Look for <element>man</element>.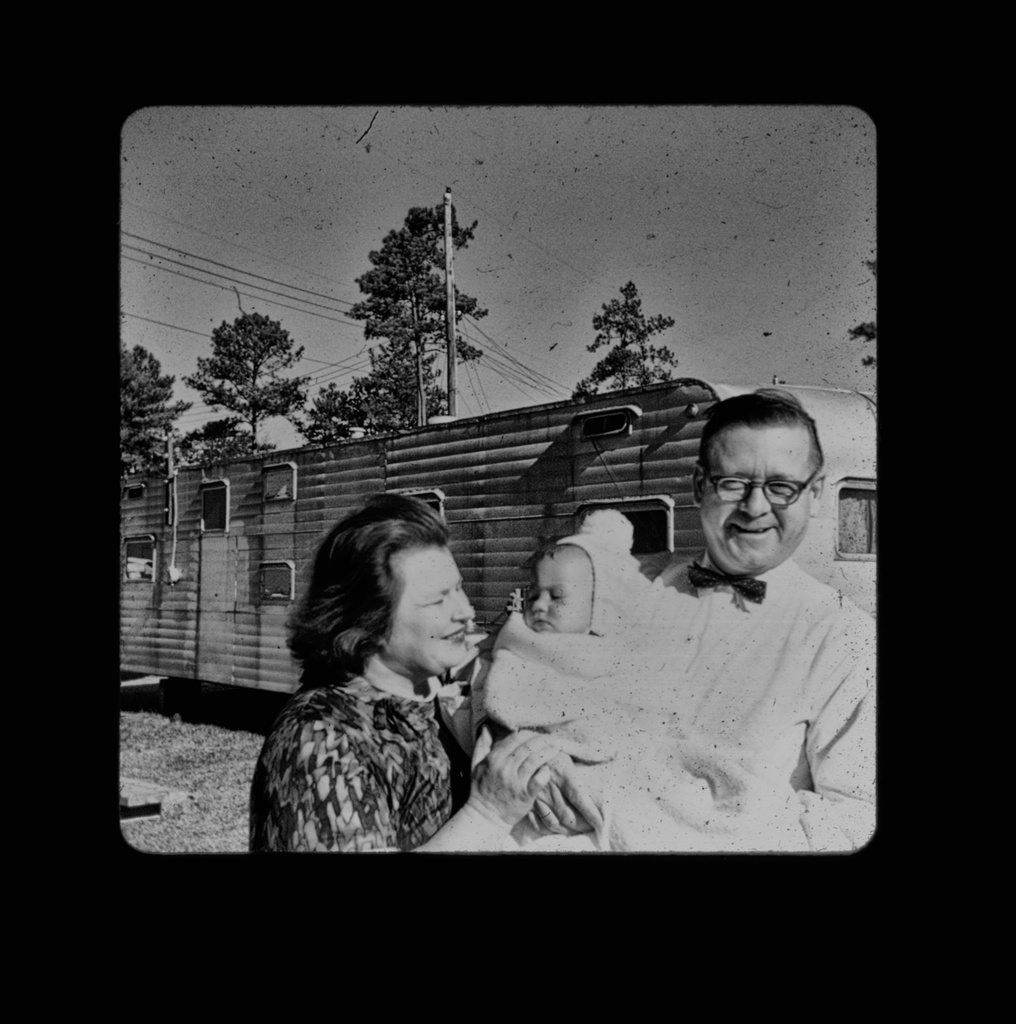
Found: rect(511, 370, 874, 856).
